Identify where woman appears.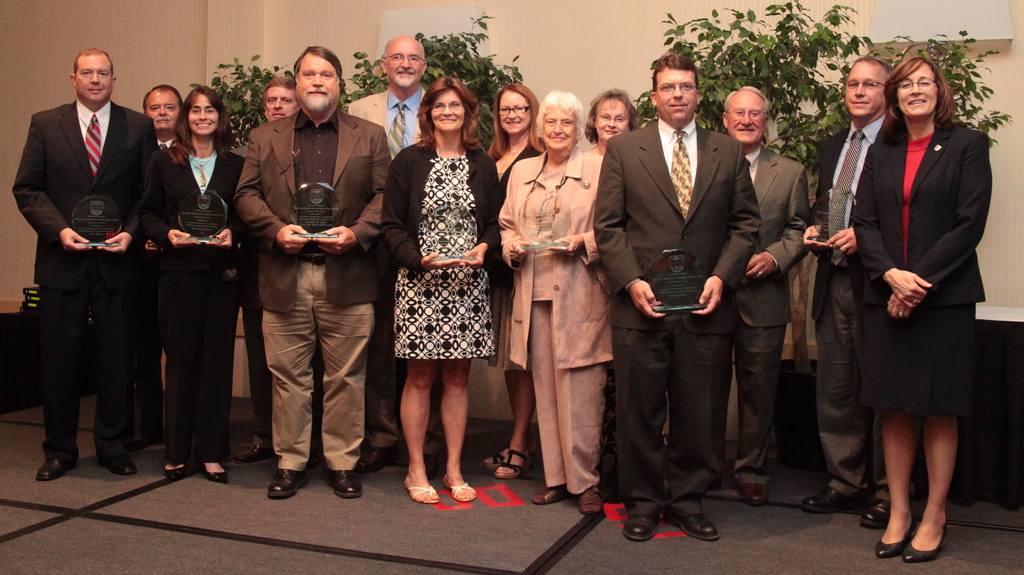
Appears at (x1=492, y1=94, x2=616, y2=523).
